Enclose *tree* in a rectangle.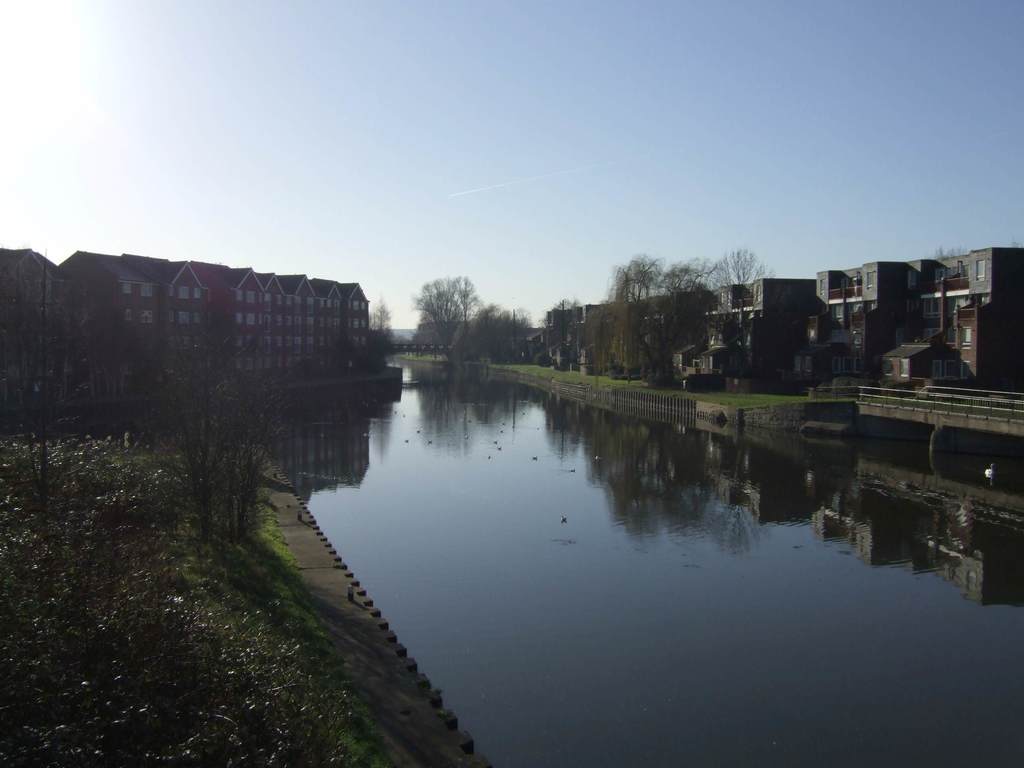
pyautogui.locateOnScreen(404, 268, 488, 358).
